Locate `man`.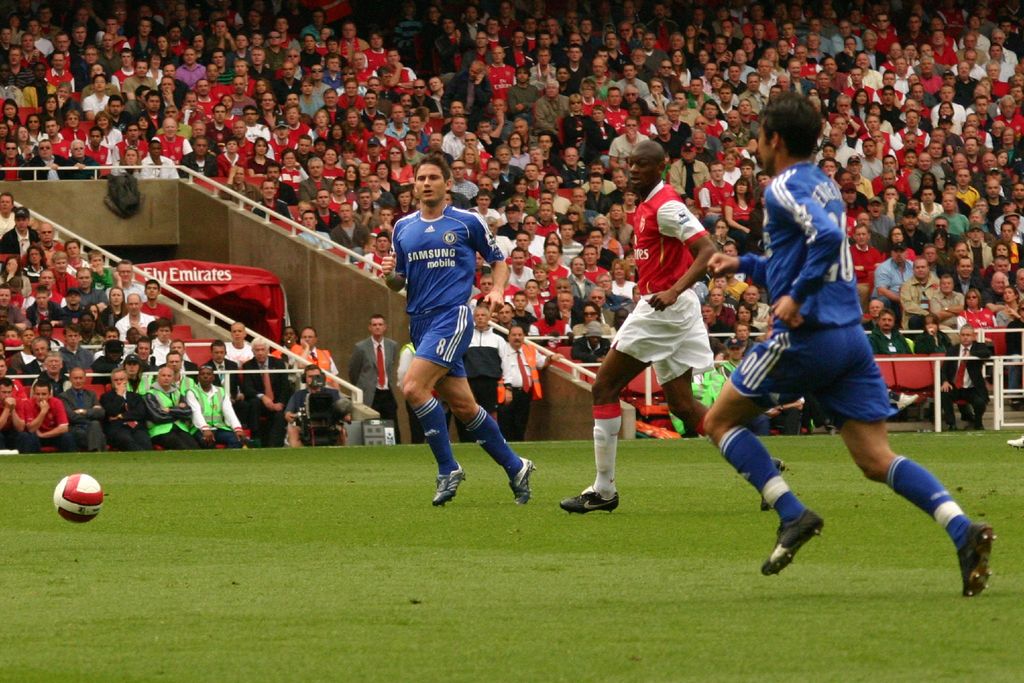
Bounding box: bbox=[308, 185, 342, 233].
